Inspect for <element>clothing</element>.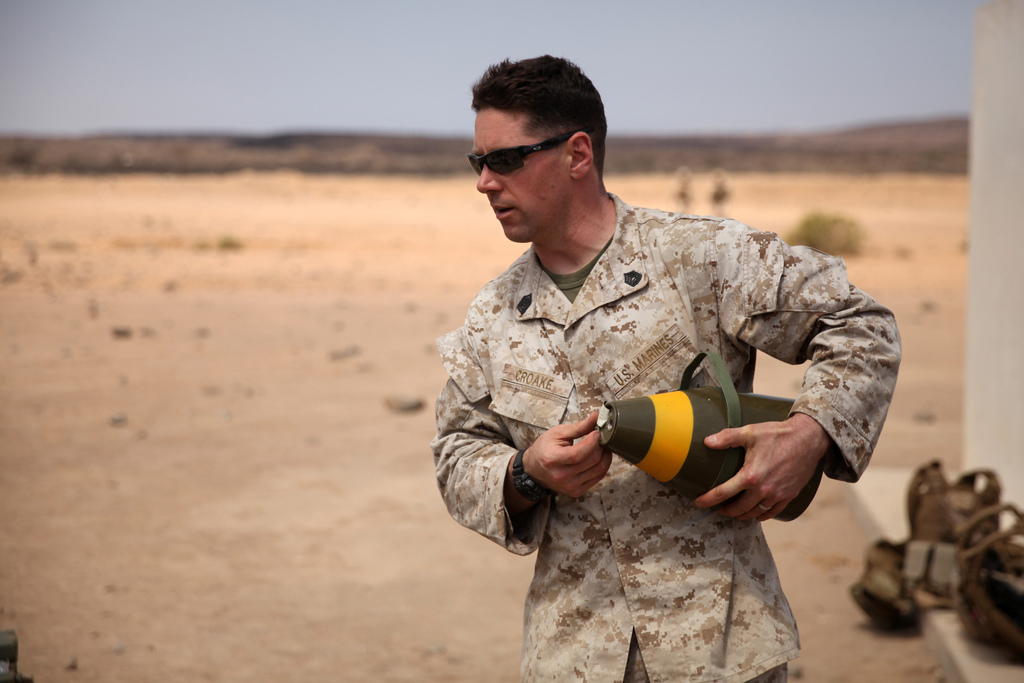
Inspection: 438,192,908,569.
